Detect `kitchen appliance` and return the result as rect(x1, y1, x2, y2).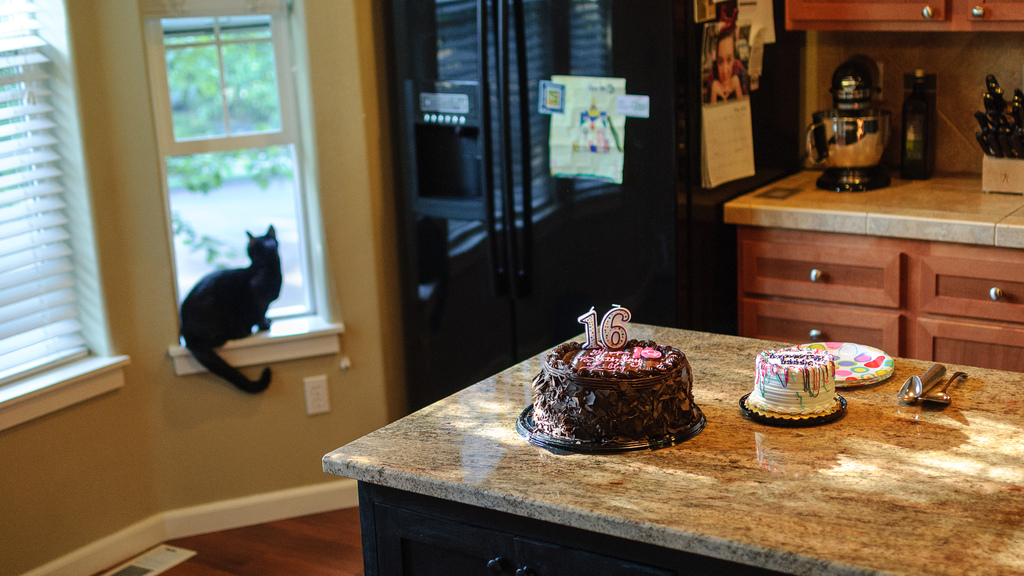
rect(803, 60, 888, 191).
